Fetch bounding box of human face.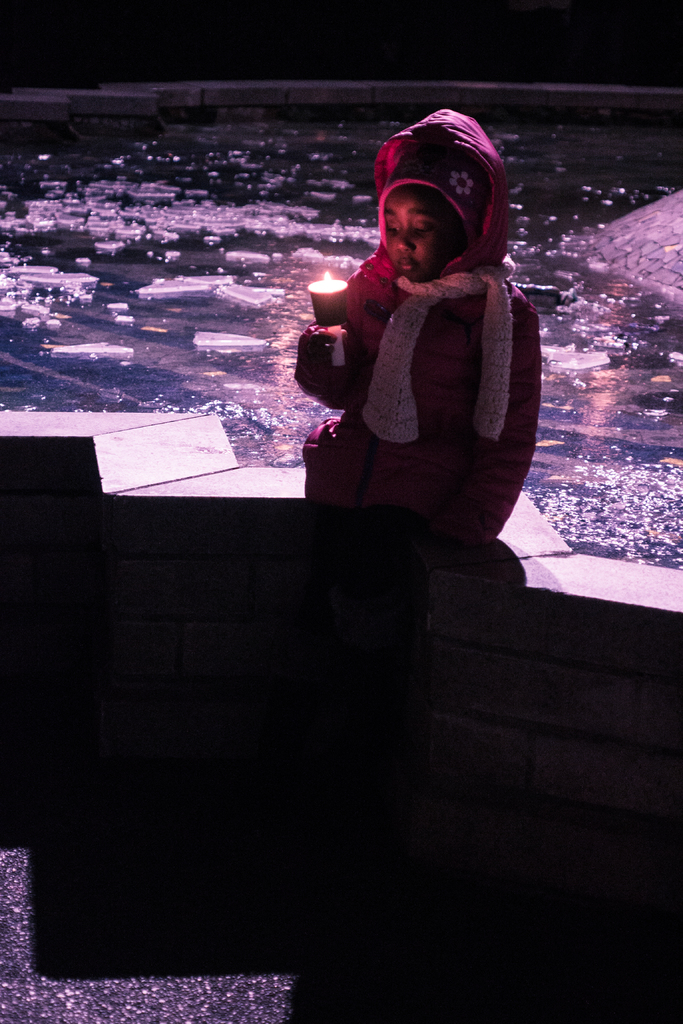
Bbox: {"left": 384, "top": 174, "right": 458, "bottom": 281}.
